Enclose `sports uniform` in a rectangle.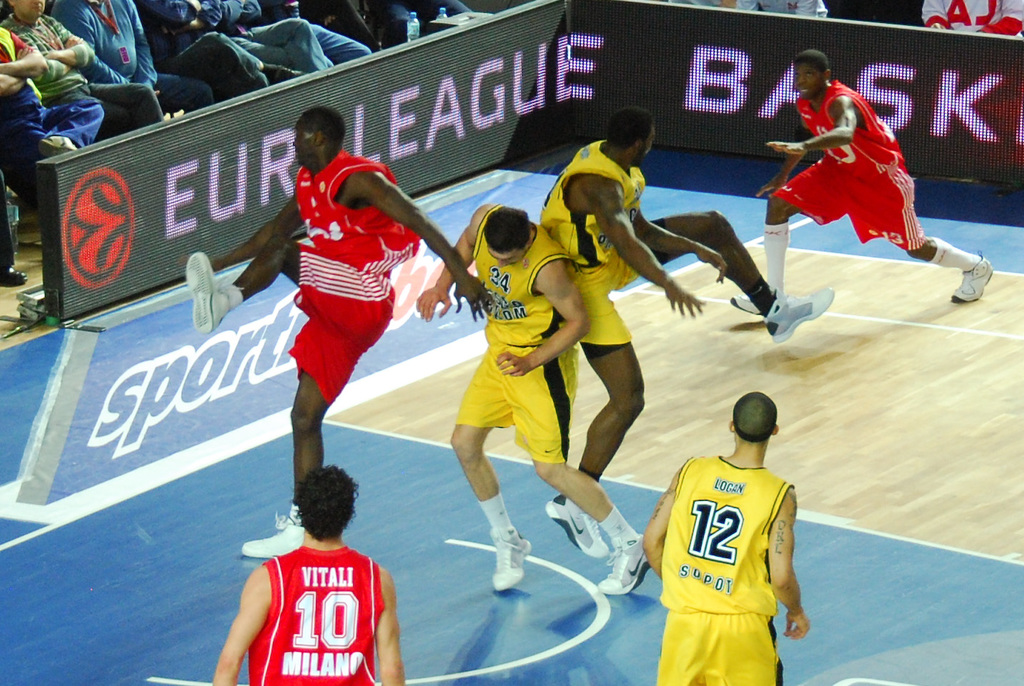
729:79:993:313.
